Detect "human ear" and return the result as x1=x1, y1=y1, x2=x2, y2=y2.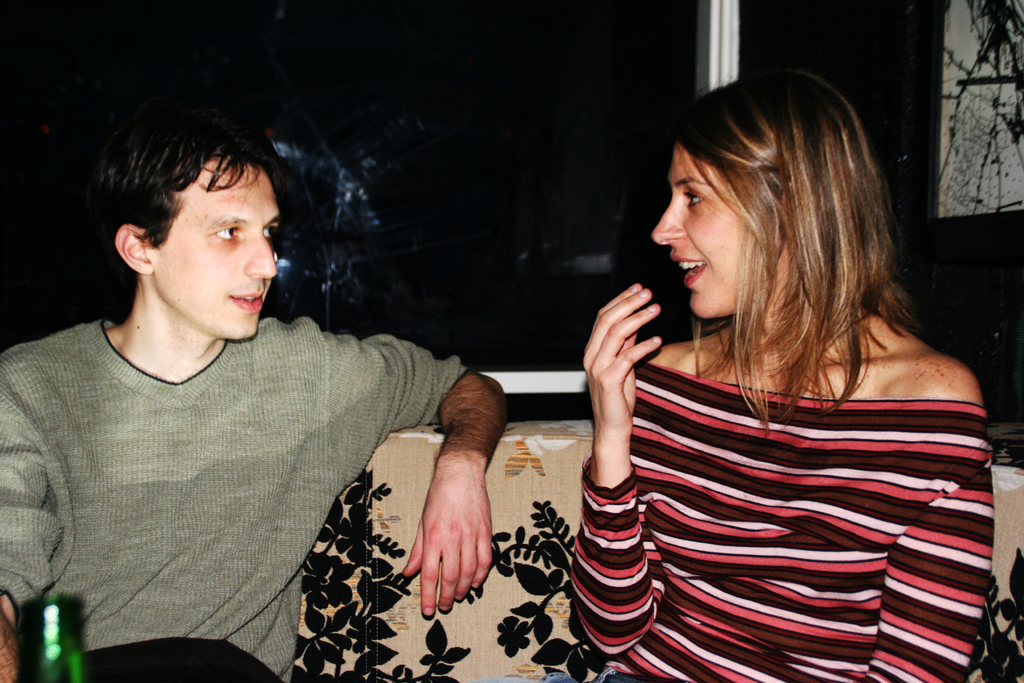
x1=114, y1=223, x2=154, y2=273.
